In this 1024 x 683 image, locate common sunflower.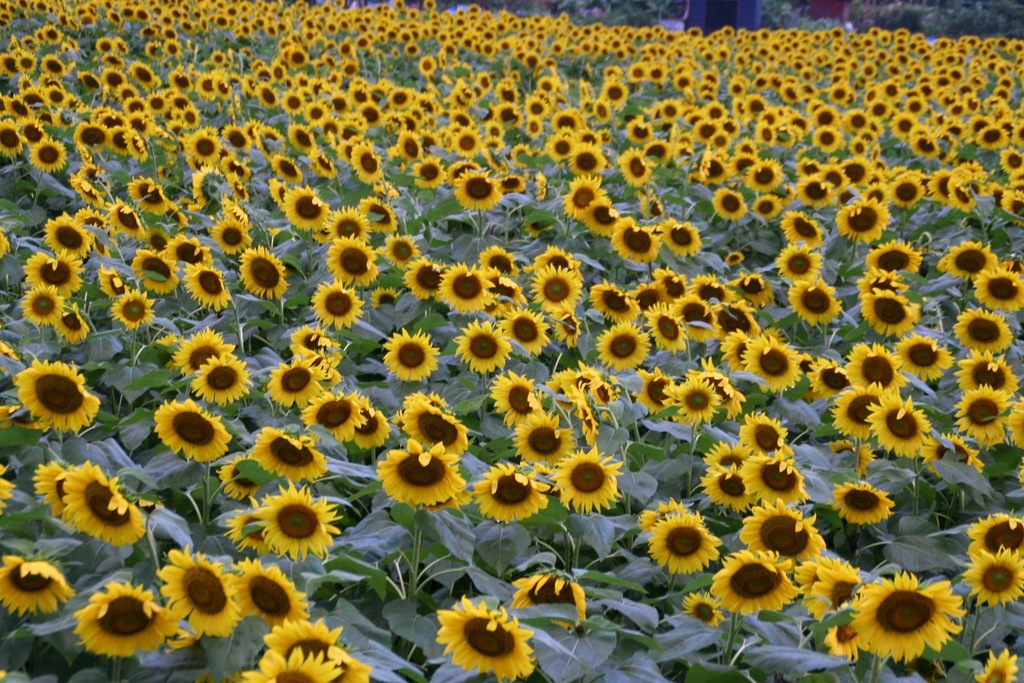
Bounding box: 826,478,892,523.
